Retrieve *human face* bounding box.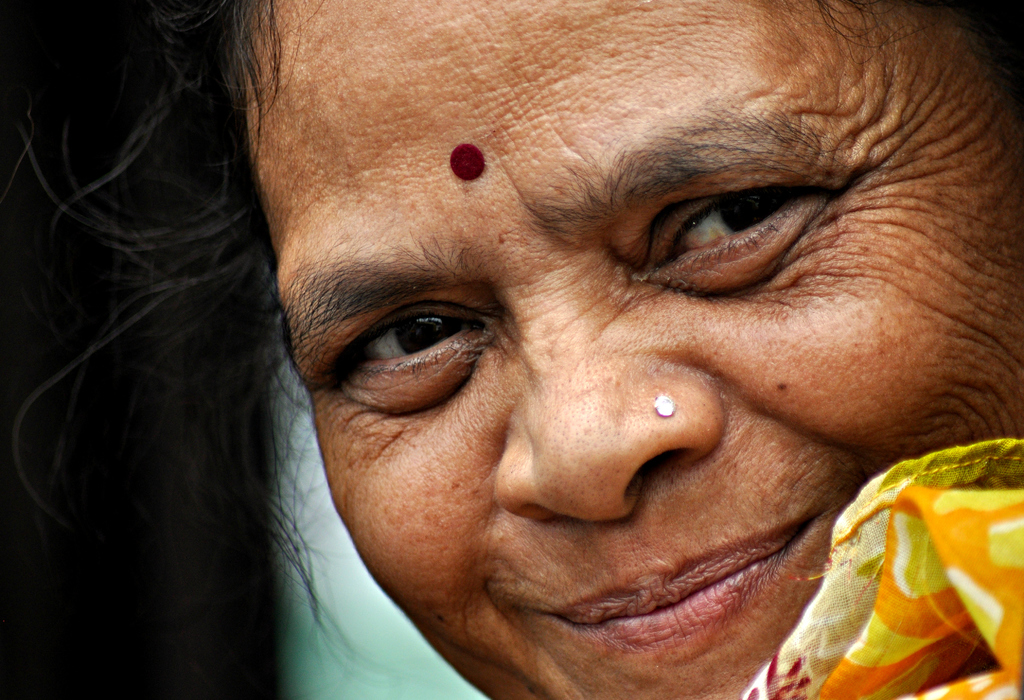
Bounding box: [246, 0, 1023, 699].
